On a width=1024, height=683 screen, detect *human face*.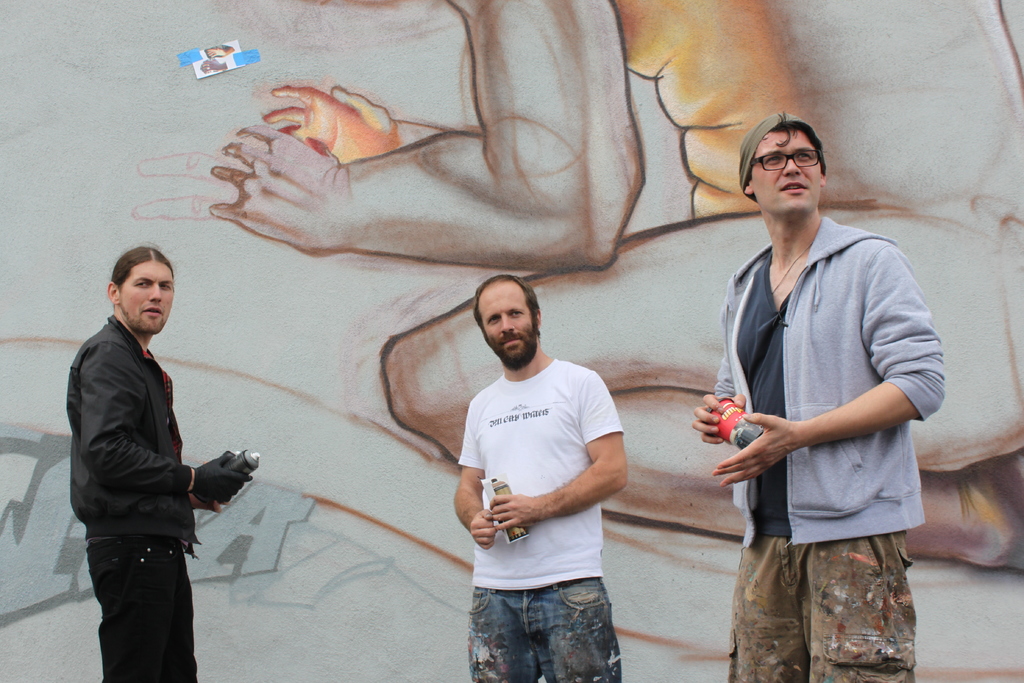
left=119, top=259, right=168, bottom=334.
